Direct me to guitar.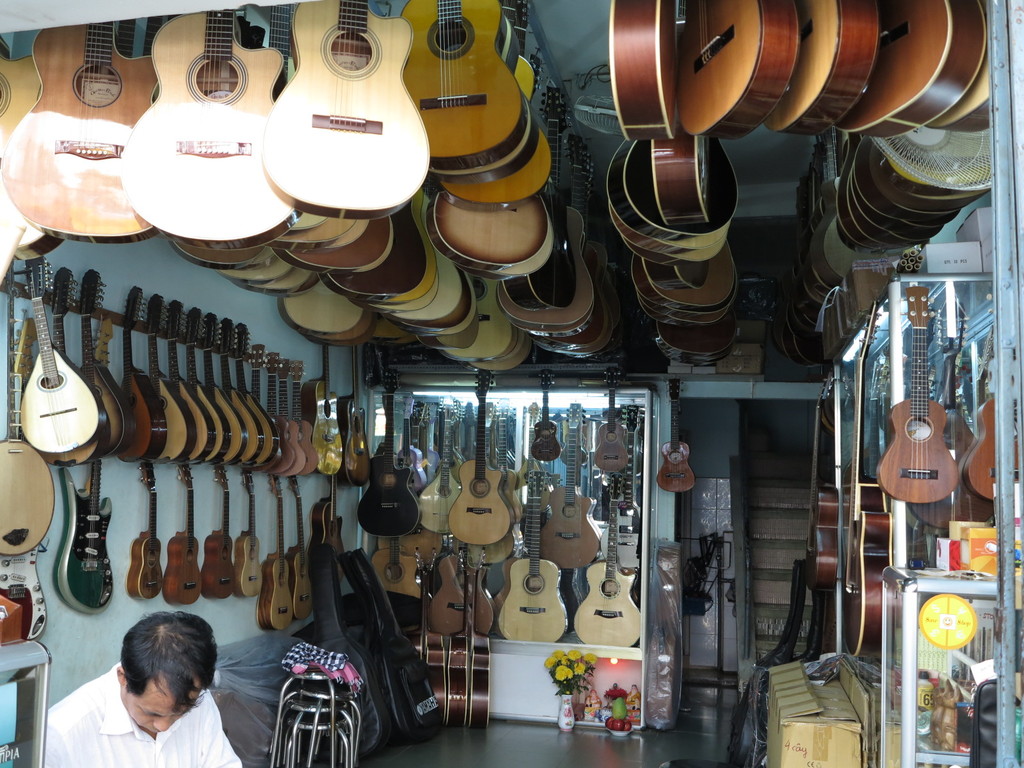
Direction: 849,167,938,244.
